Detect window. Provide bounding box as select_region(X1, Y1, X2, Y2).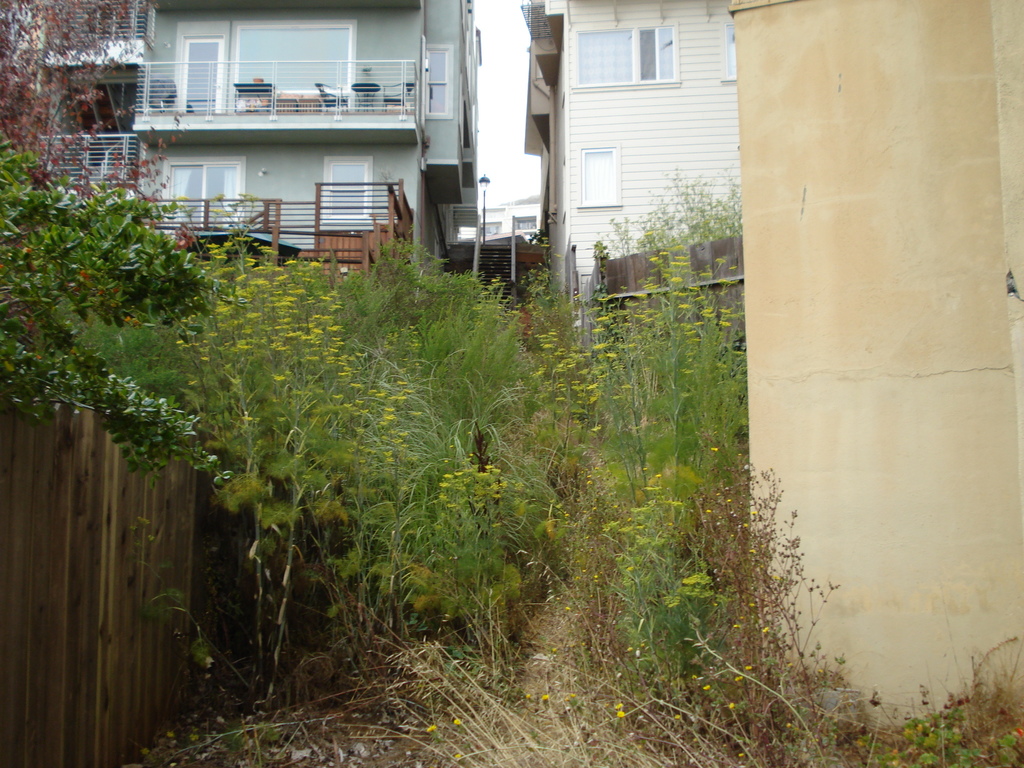
select_region(324, 152, 374, 220).
